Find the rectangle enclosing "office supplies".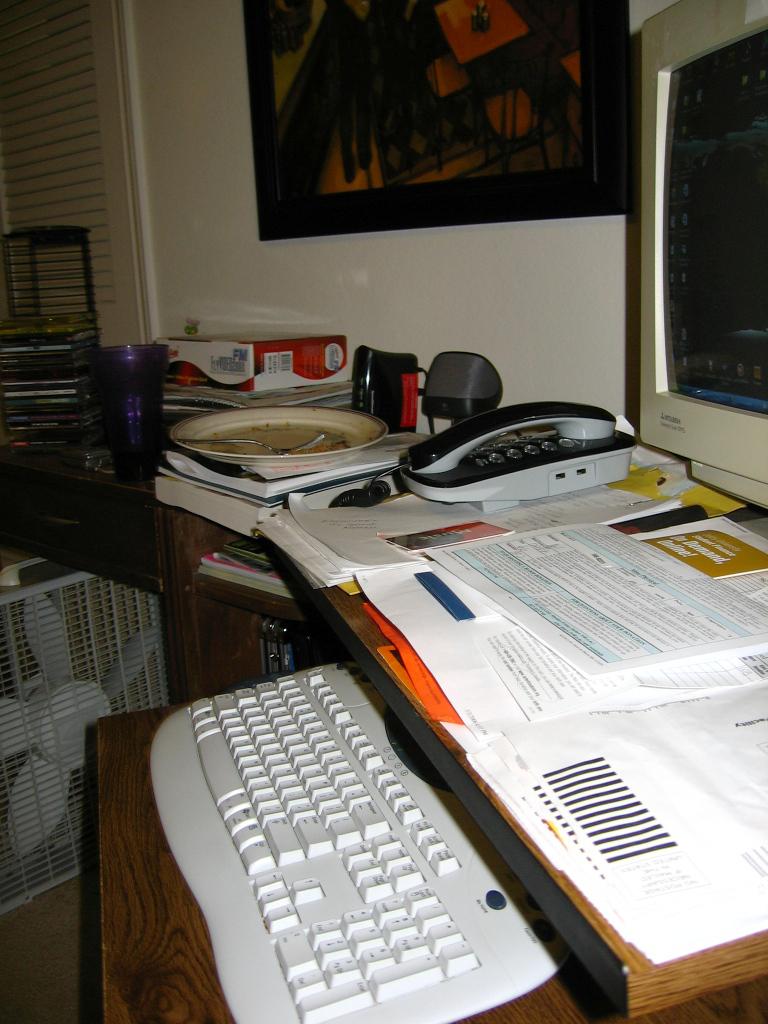
bbox(343, 345, 430, 429).
